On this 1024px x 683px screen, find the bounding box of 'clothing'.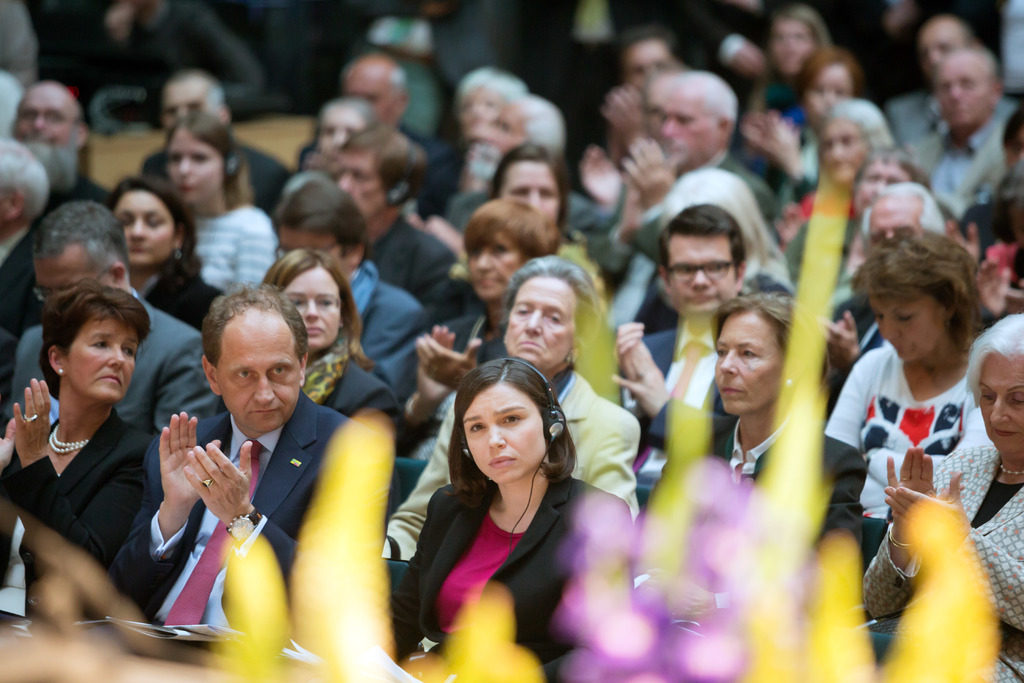
Bounding box: bbox=[650, 420, 871, 551].
